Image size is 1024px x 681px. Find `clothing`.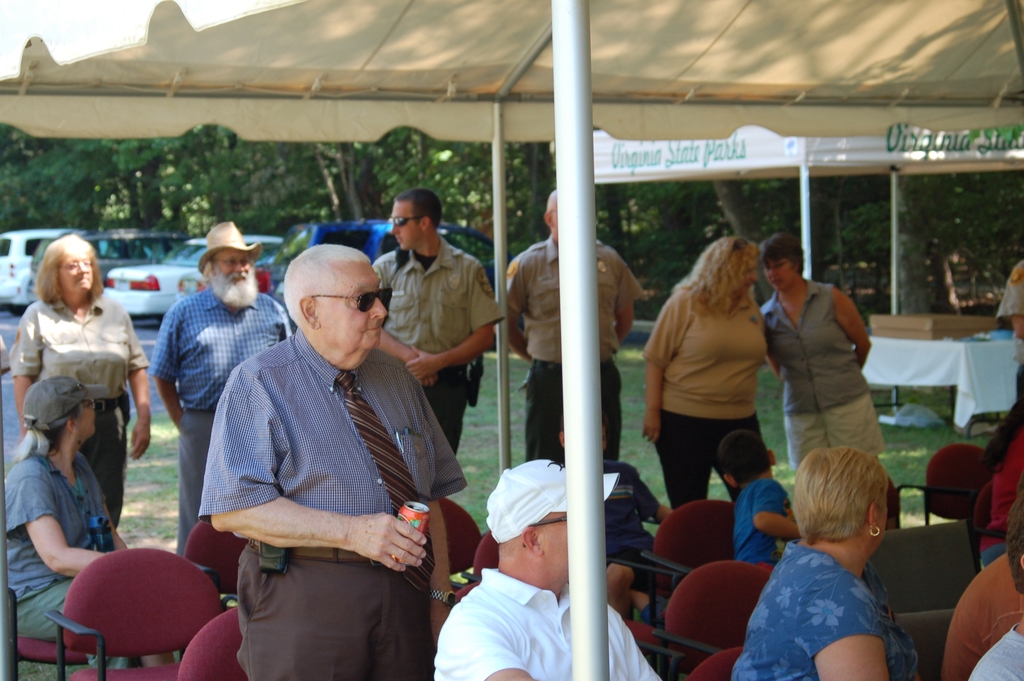
[14, 301, 152, 527].
